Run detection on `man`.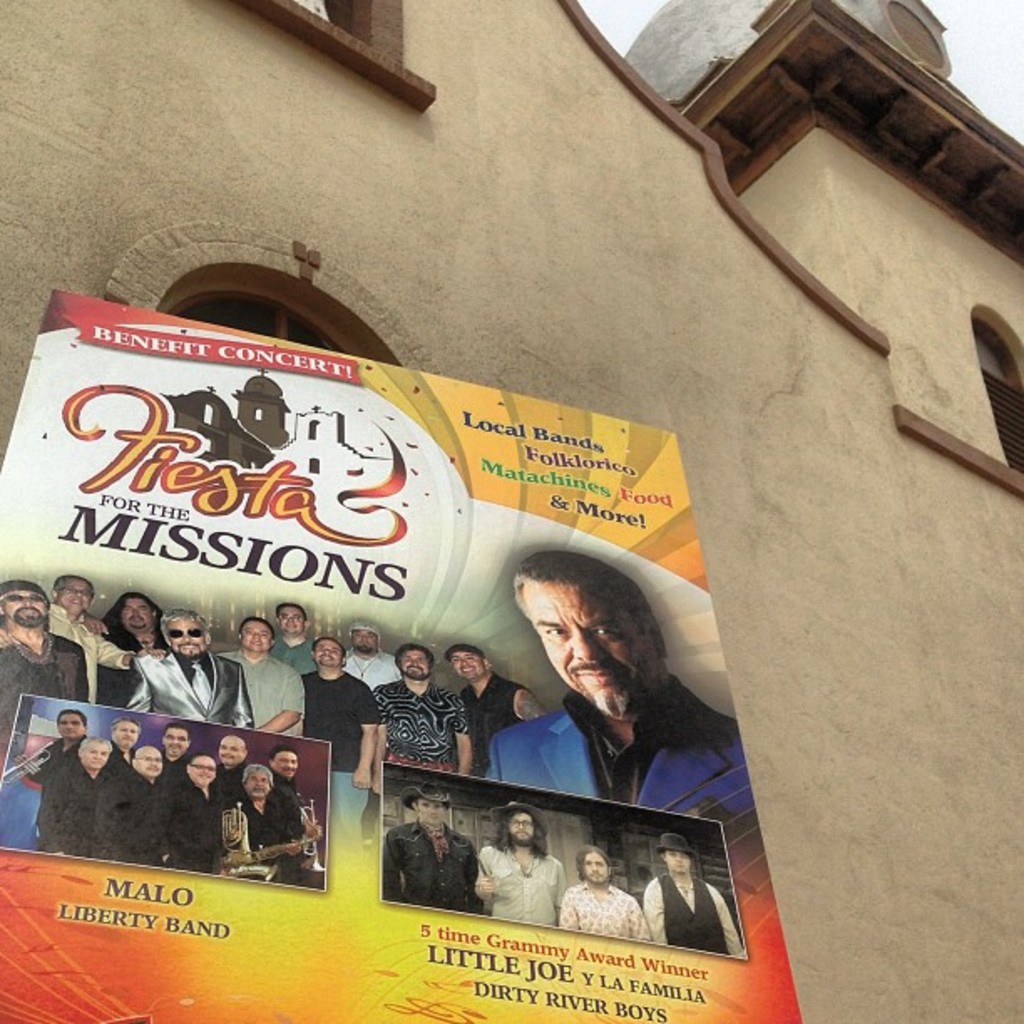
Result: 387/783/487/919.
